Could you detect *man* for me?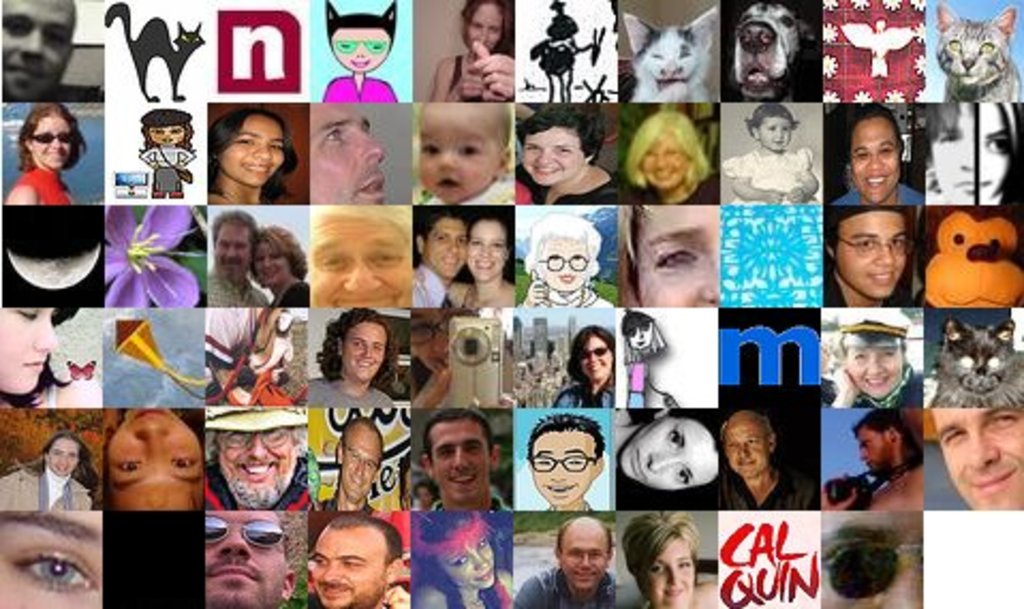
Detection result: BBox(314, 415, 383, 517).
